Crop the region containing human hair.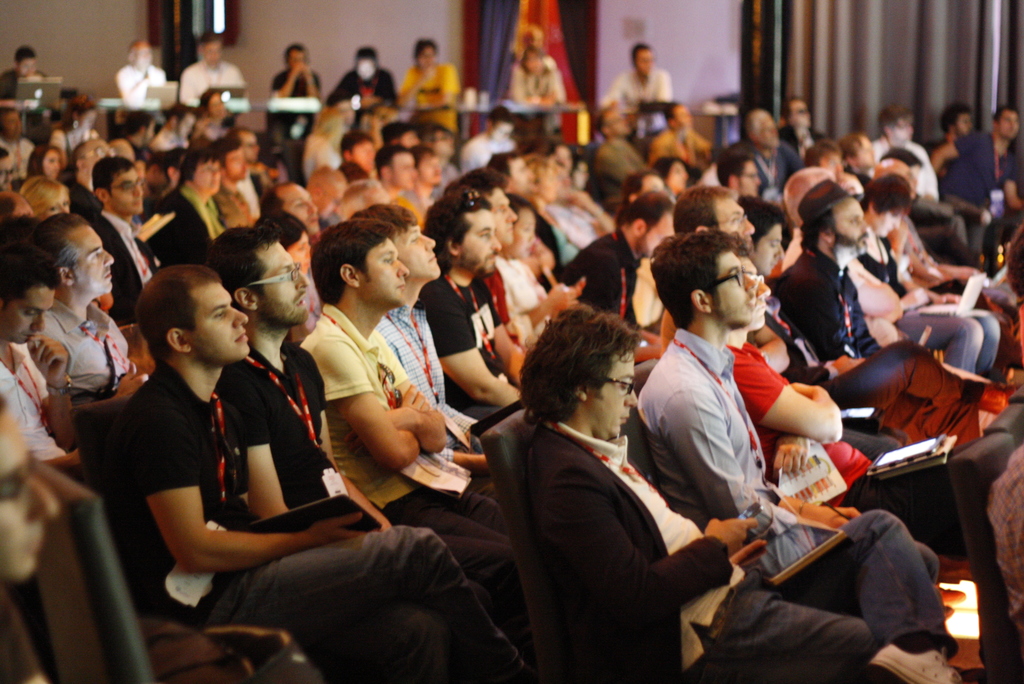
Crop region: select_region(264, 206, 303, 252).
